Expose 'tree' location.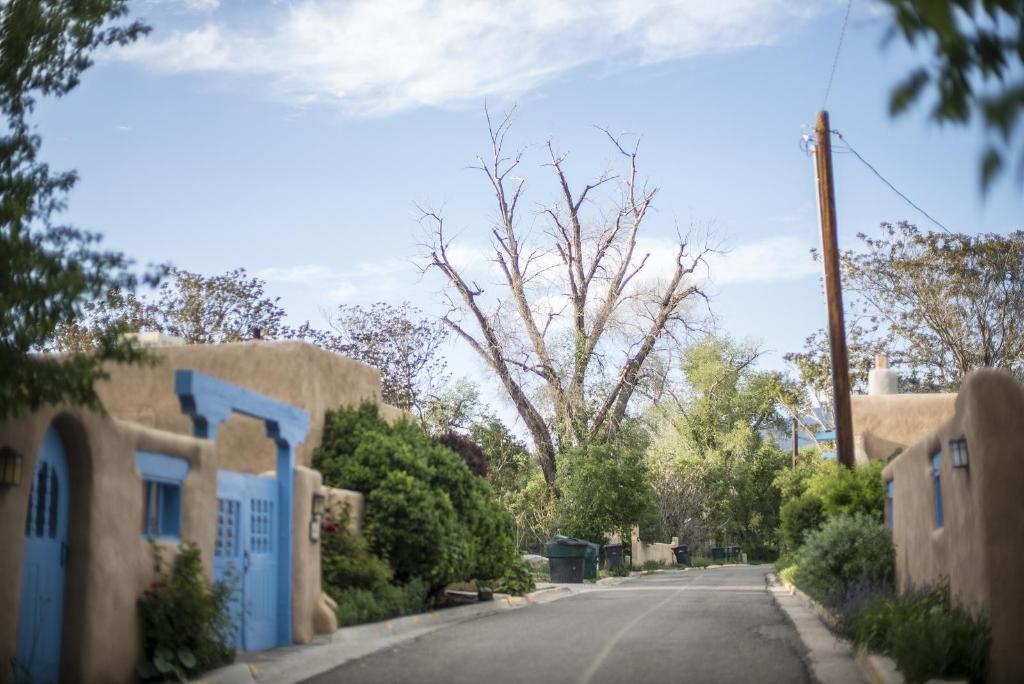
Exposed at pyautogui.locateOnScreen(813, 213, 1023, 390).
